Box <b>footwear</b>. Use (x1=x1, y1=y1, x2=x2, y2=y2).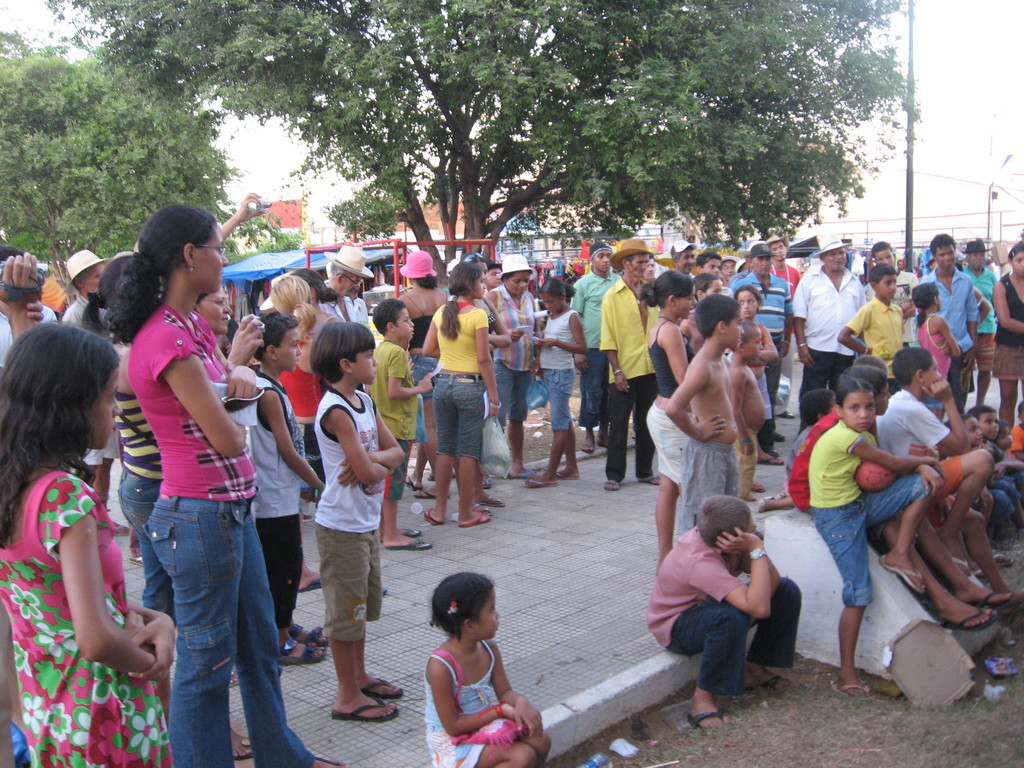
(x1=104, y1=524, x2=135, y2=536).
